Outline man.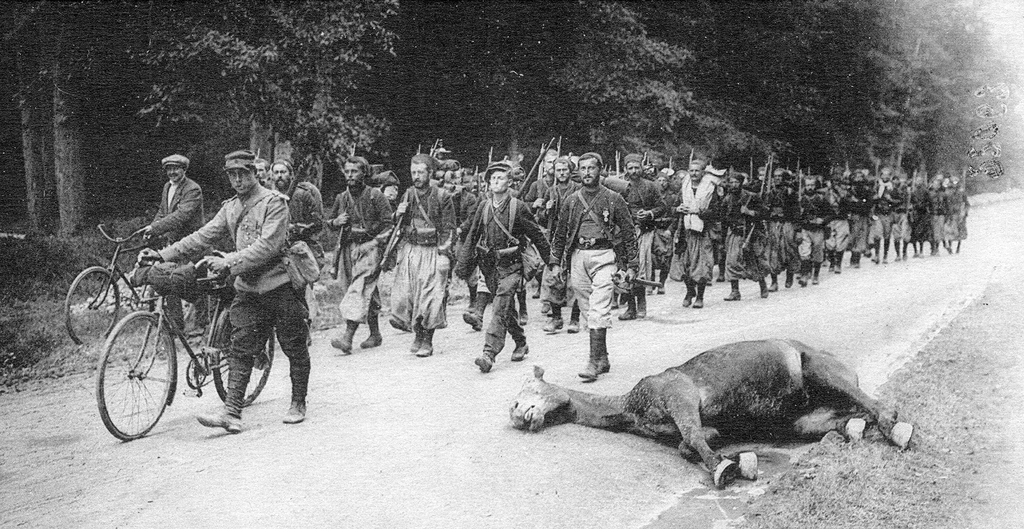
Outline: [left=140, top=154, right=214, bottom=338].
